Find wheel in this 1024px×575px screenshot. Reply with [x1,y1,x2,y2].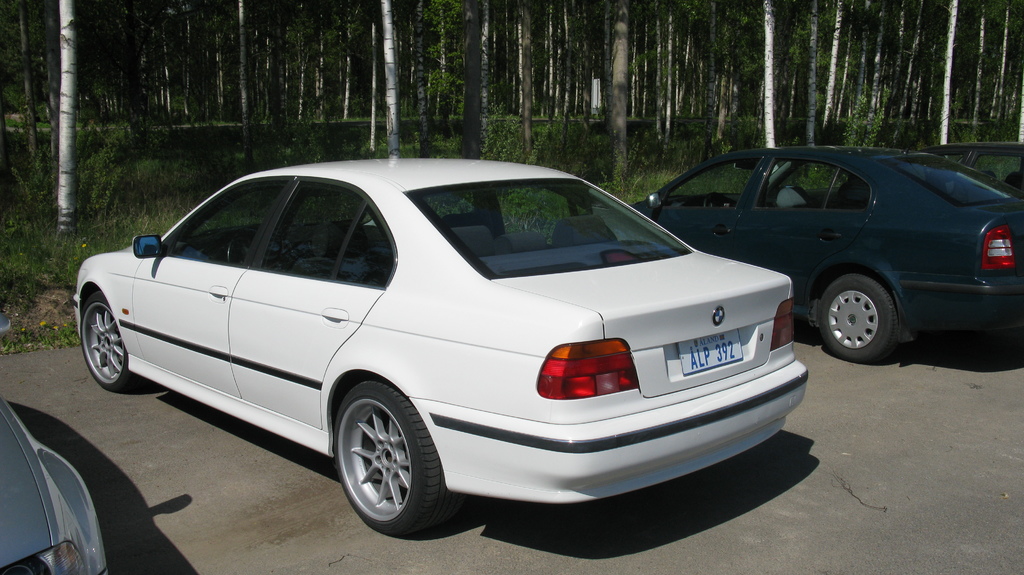
[83,292,163,396].
